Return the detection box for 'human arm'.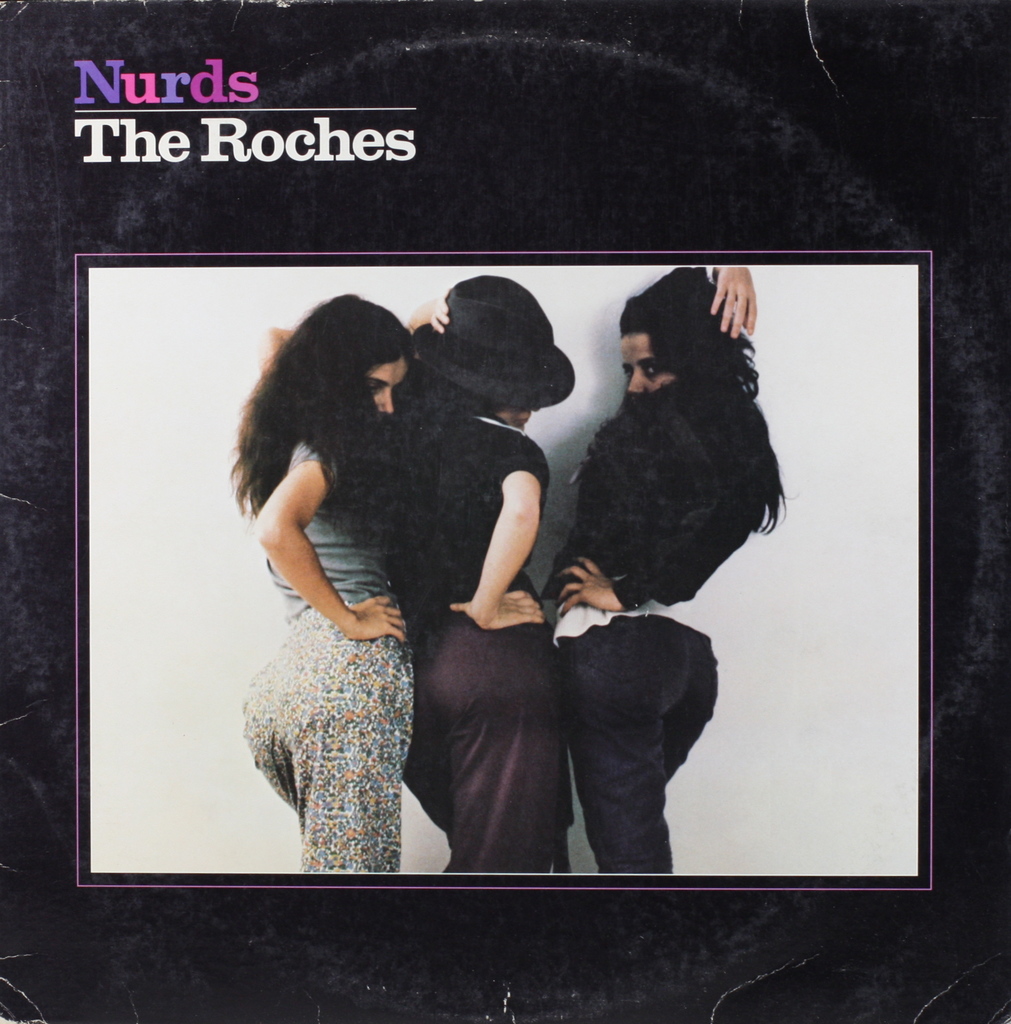
[left=547, top=383, right=772, bottom=614].
